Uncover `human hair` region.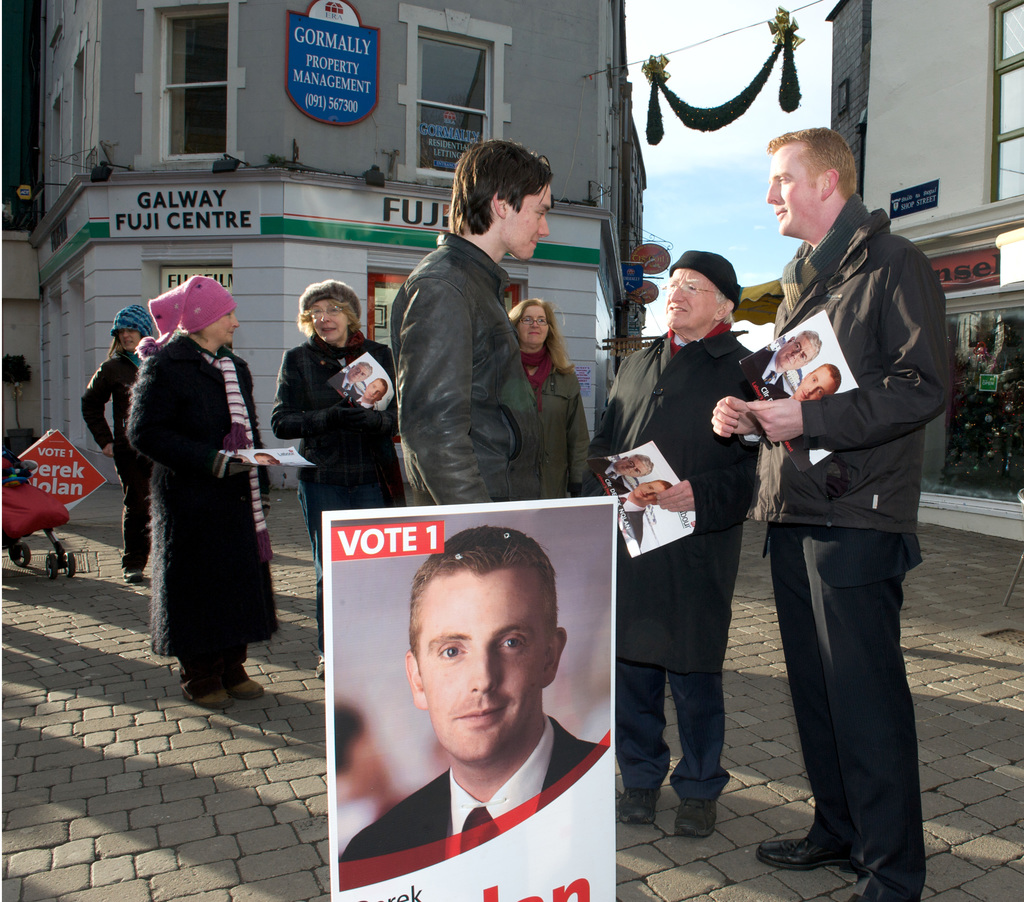
Uncovered: x1=355, y1=360, x2=371, y2=379.
